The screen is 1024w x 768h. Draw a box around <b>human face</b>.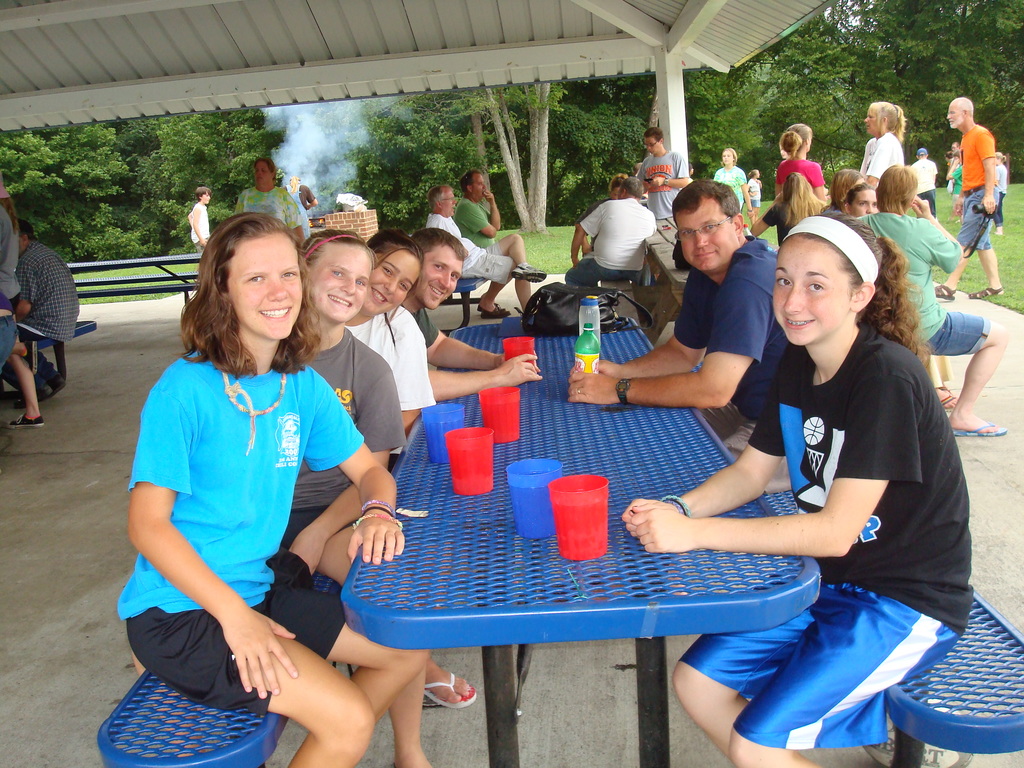
bbox=(417, 249, 466, 308).
